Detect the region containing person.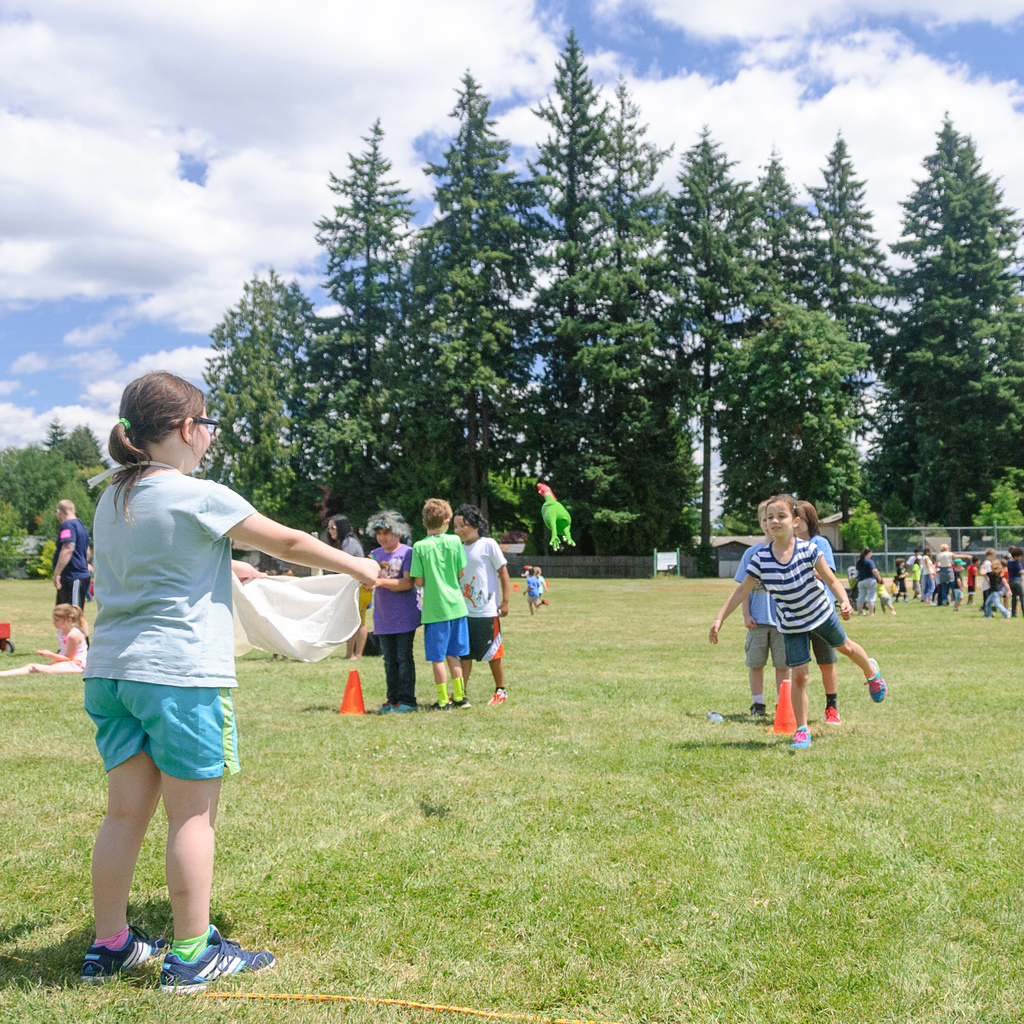
box=[844, 539, 872, 619].
